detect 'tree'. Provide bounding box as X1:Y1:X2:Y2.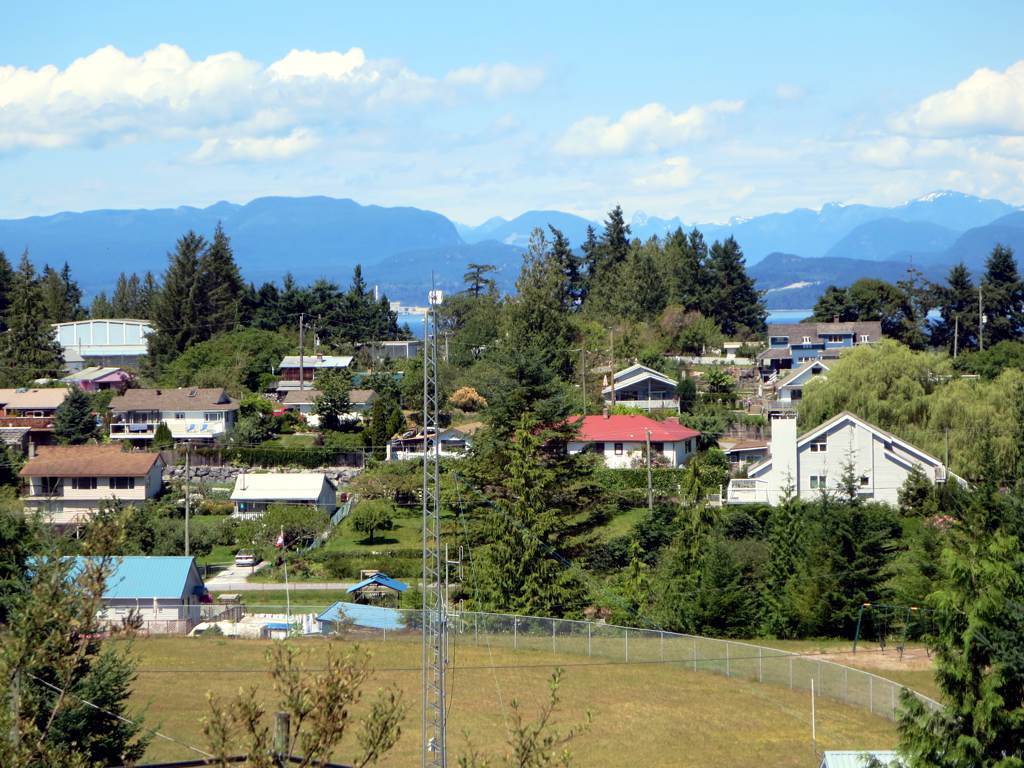
144:415:177:453.
